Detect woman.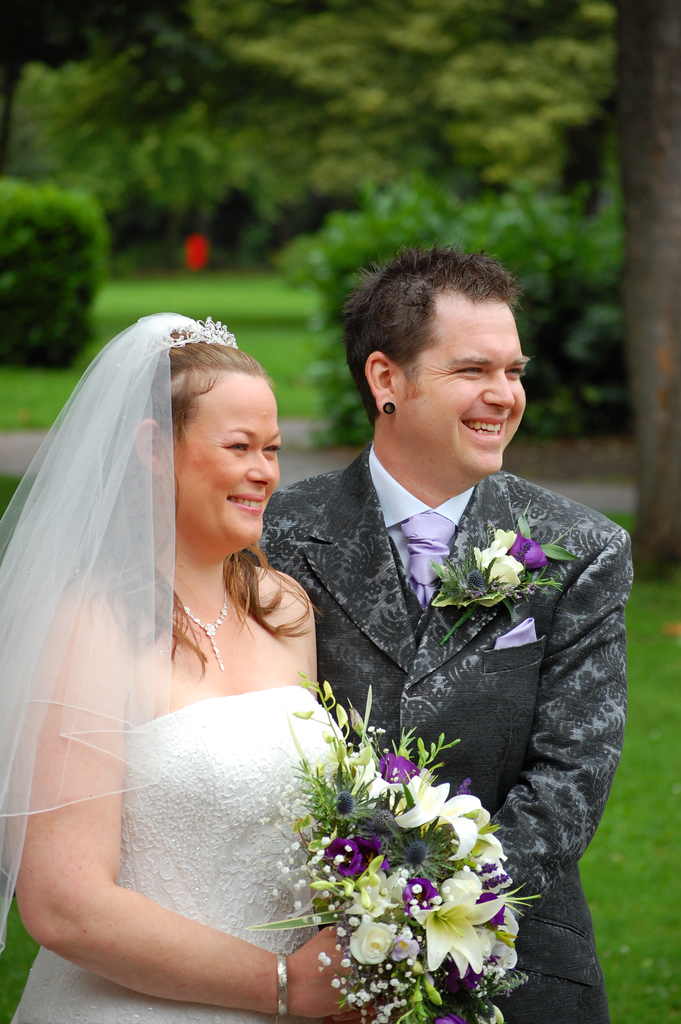
Detected at left=0, top=313, right=359, bottom=1023.
